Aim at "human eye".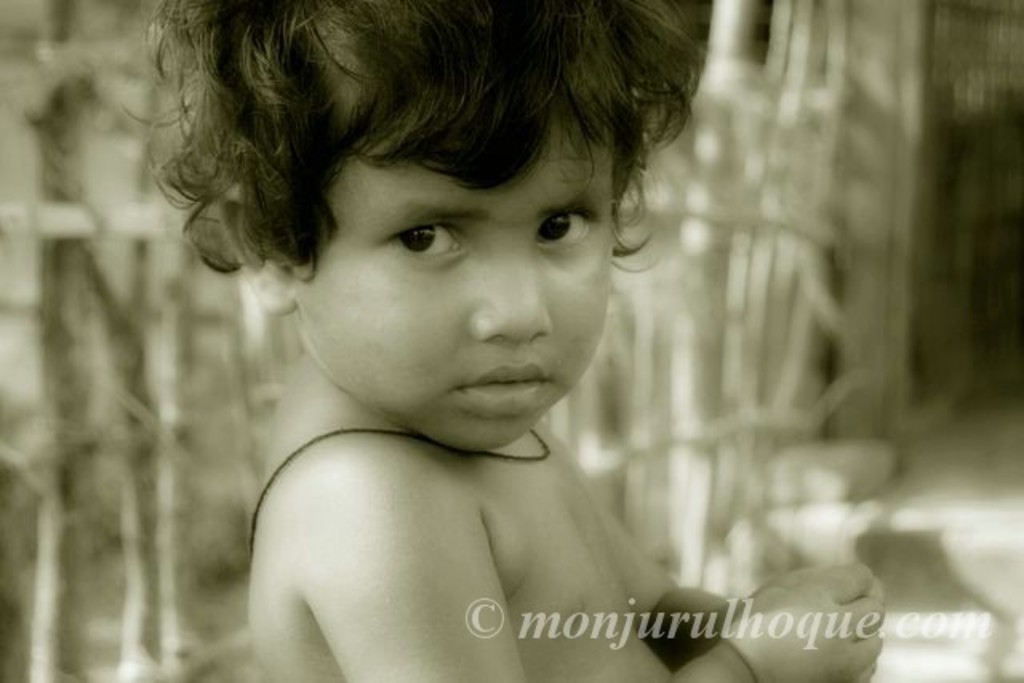
Aimed at rect(386, 221, 470, 264).
